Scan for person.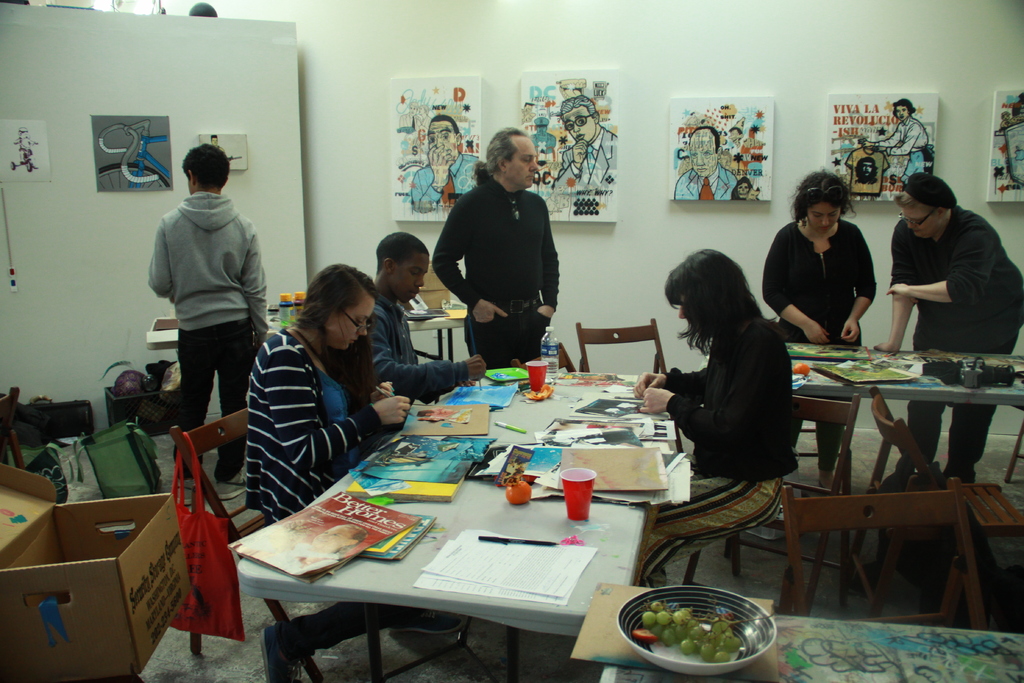
Scan result: l=434, t=129, r=560, b=366.
